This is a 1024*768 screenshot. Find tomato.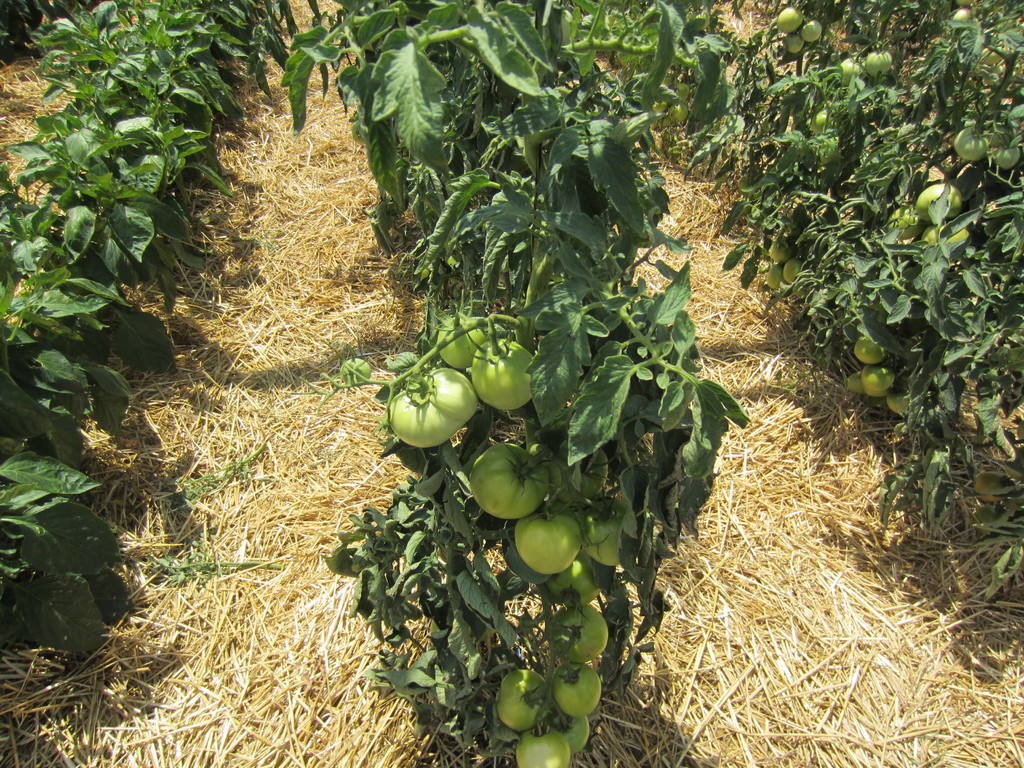
Bounding box: bbox(779, 5, 805, 31).
